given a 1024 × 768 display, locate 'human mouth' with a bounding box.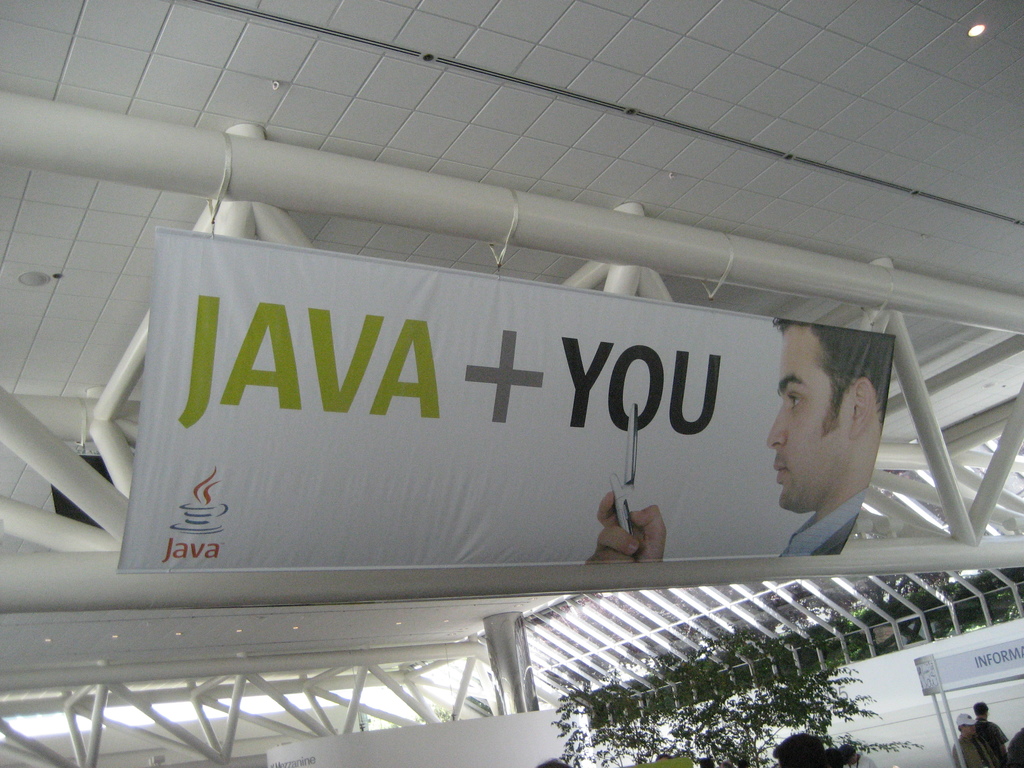
Located: (x1=772, y1=464, x2=785, y2=477).
